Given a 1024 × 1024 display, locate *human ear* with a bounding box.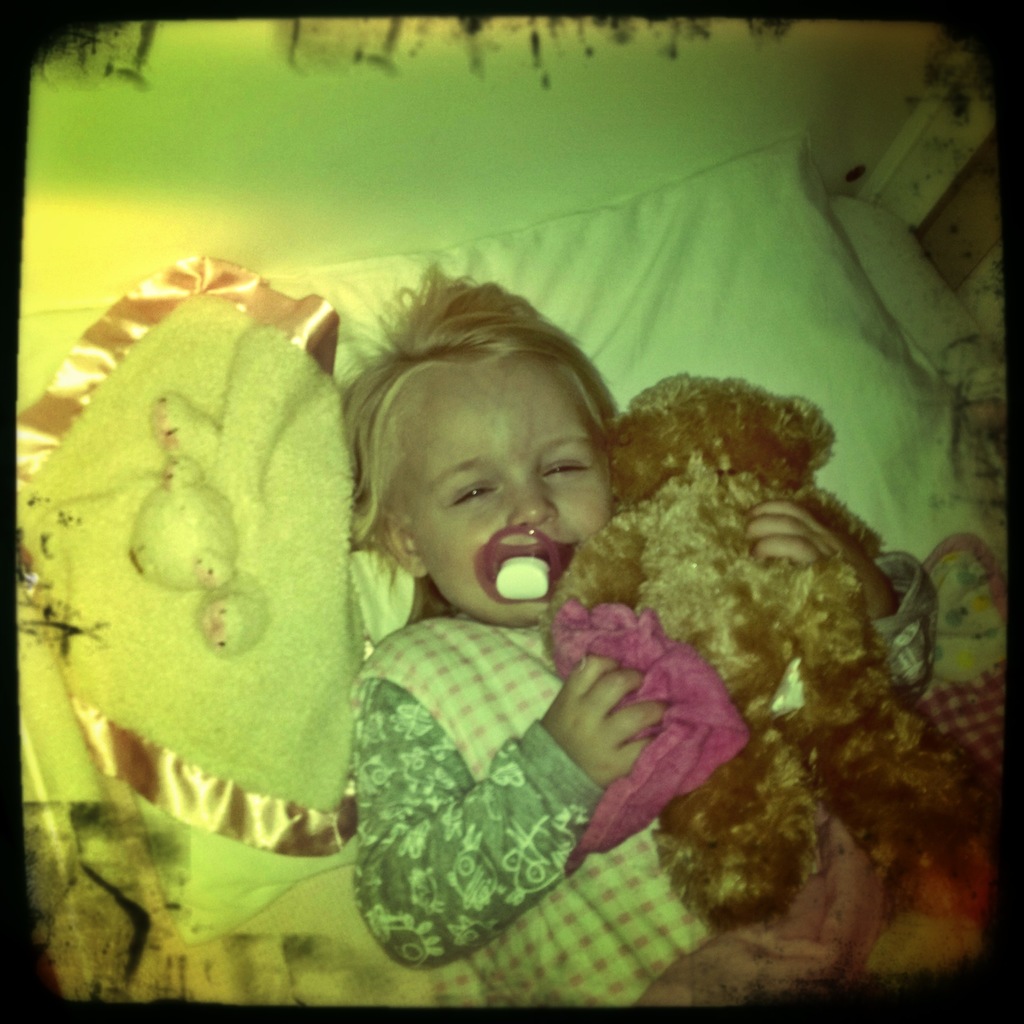
Located: box=[383, 508, 428, 579].
